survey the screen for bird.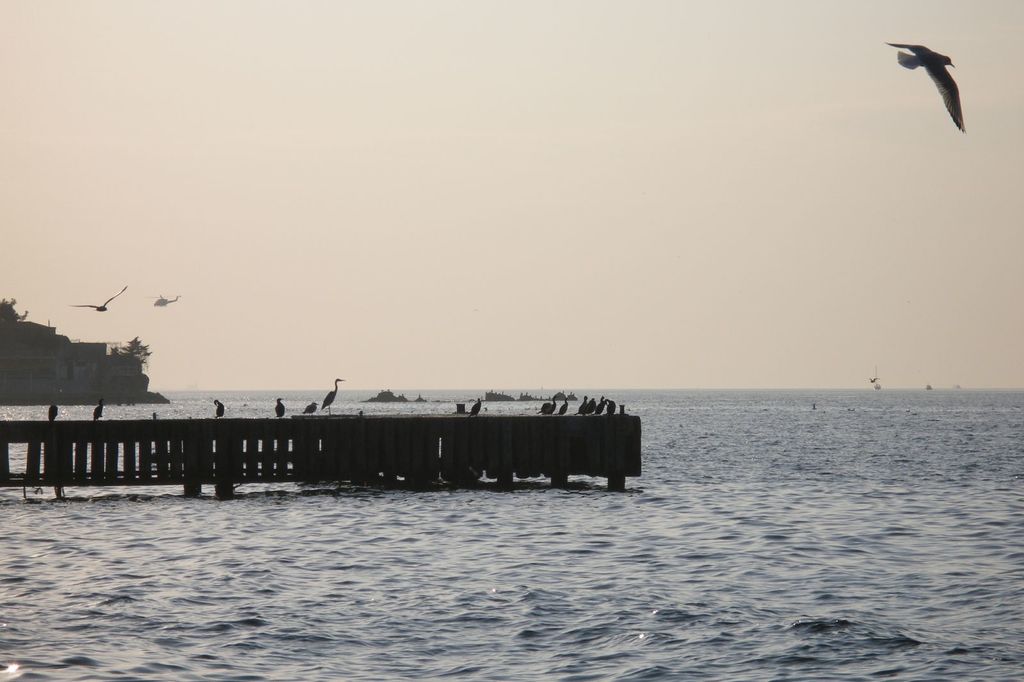
Survey found: (271, 393, 283, 419).
